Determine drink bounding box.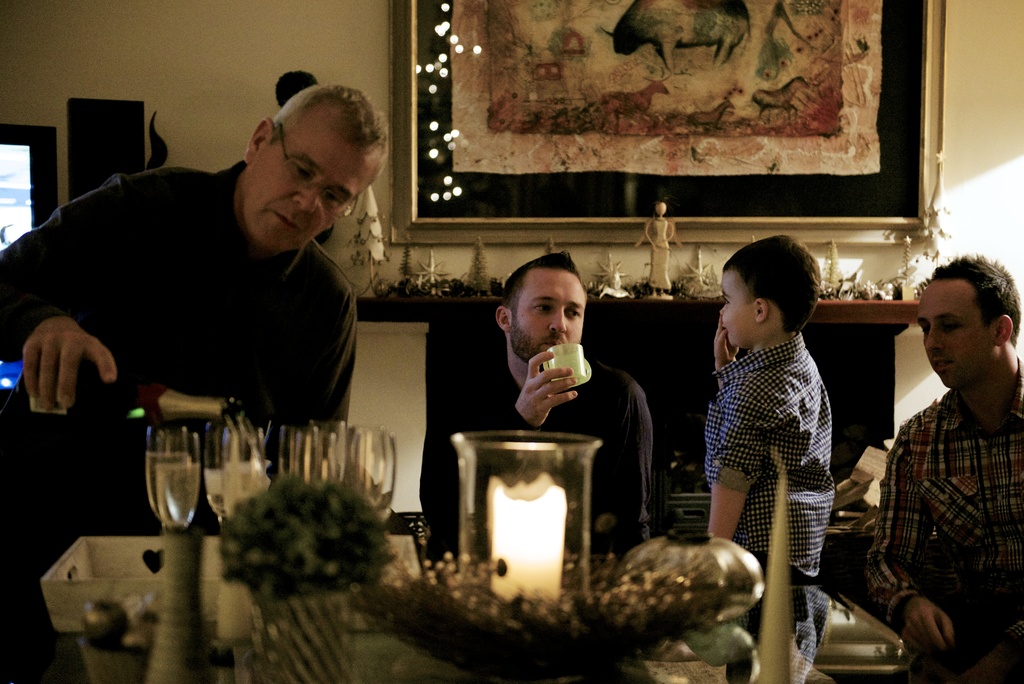
Determined: [156, 464, 200, 518].
